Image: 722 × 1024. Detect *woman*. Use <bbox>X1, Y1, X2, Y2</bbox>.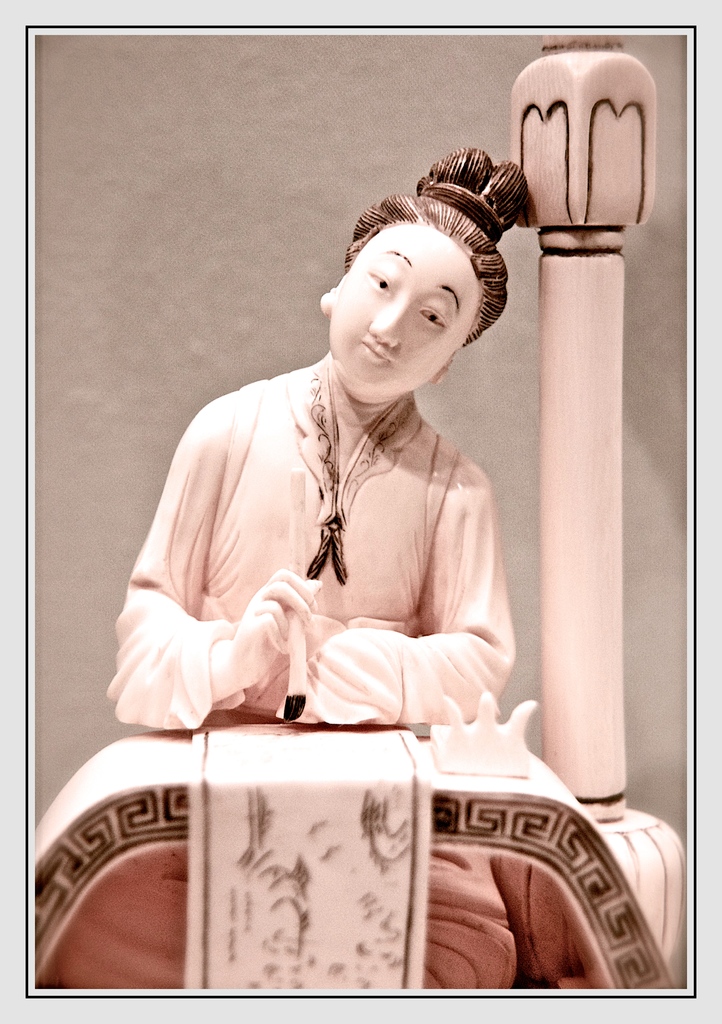
<bbox>111, 138, 595, 881</bbox>.
